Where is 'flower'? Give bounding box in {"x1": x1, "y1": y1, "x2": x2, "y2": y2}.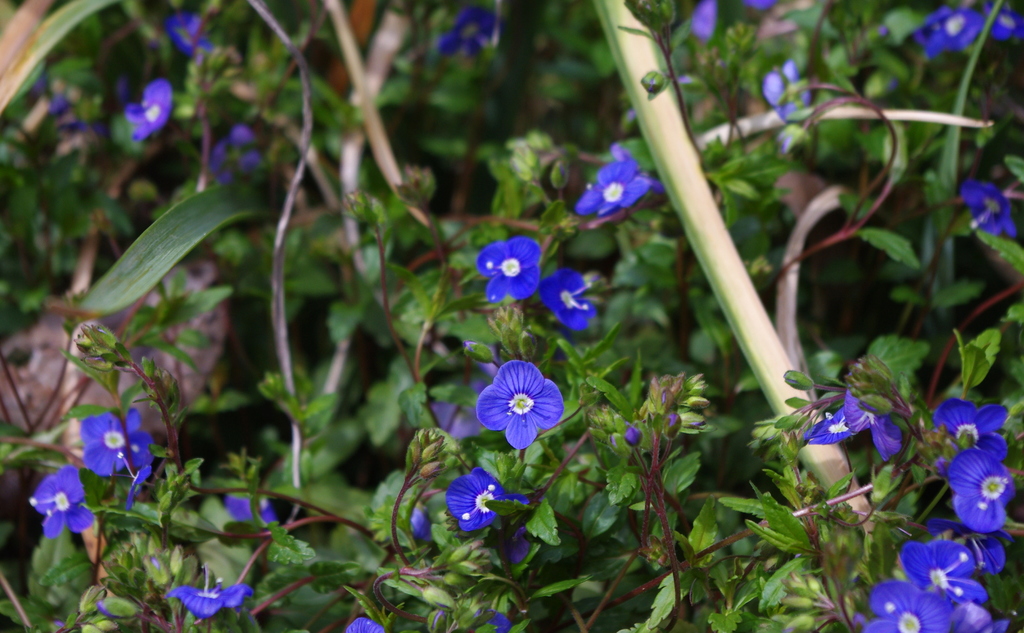
{"x1": 349, "y1": 618, "x2": 383, "y2": 632}.
